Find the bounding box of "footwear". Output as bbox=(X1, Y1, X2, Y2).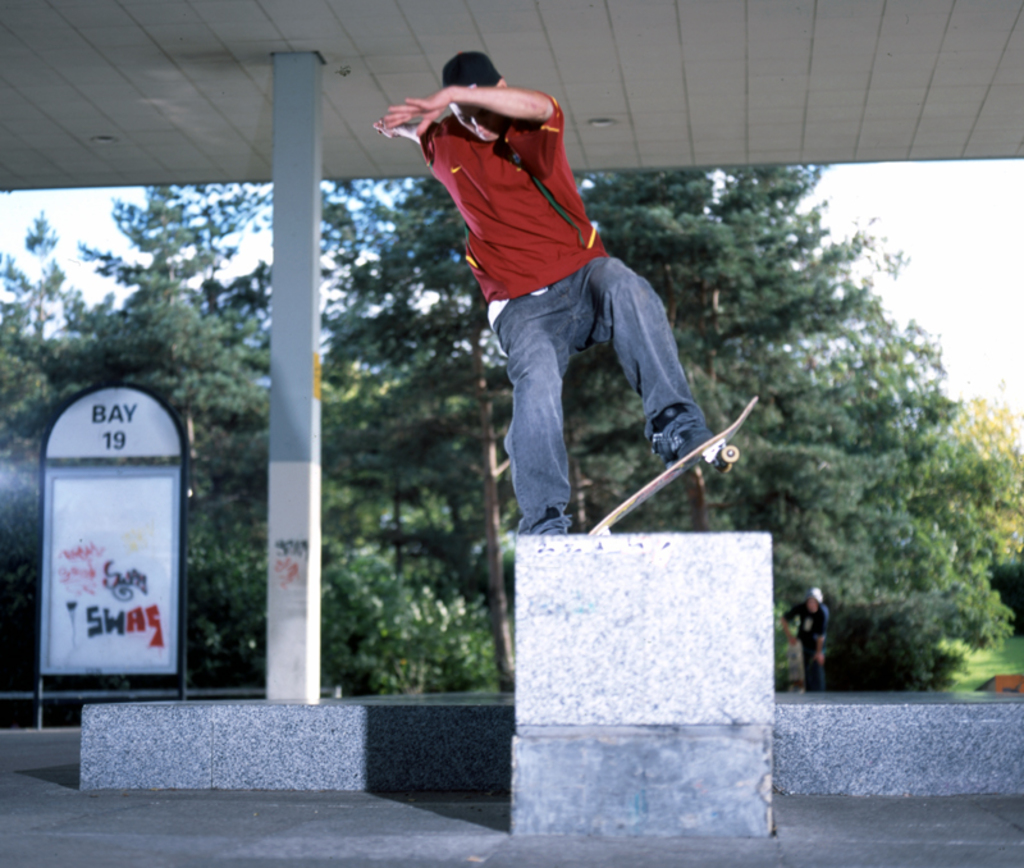
bbox=(525, 521, 573, 542).
